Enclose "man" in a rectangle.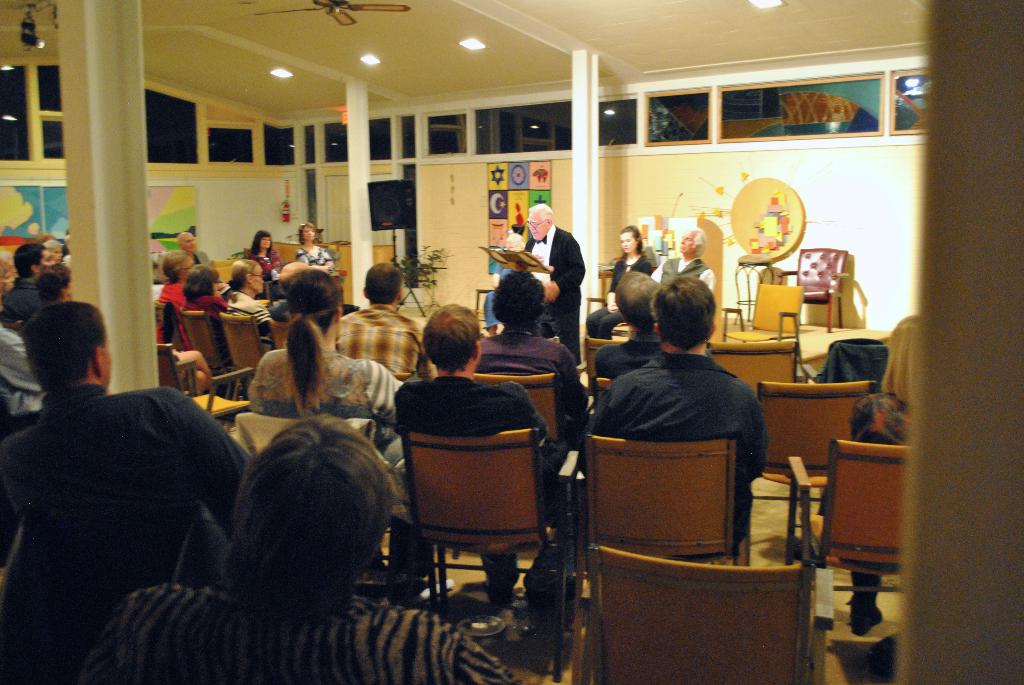
detection(177, 231, 211, 264).
